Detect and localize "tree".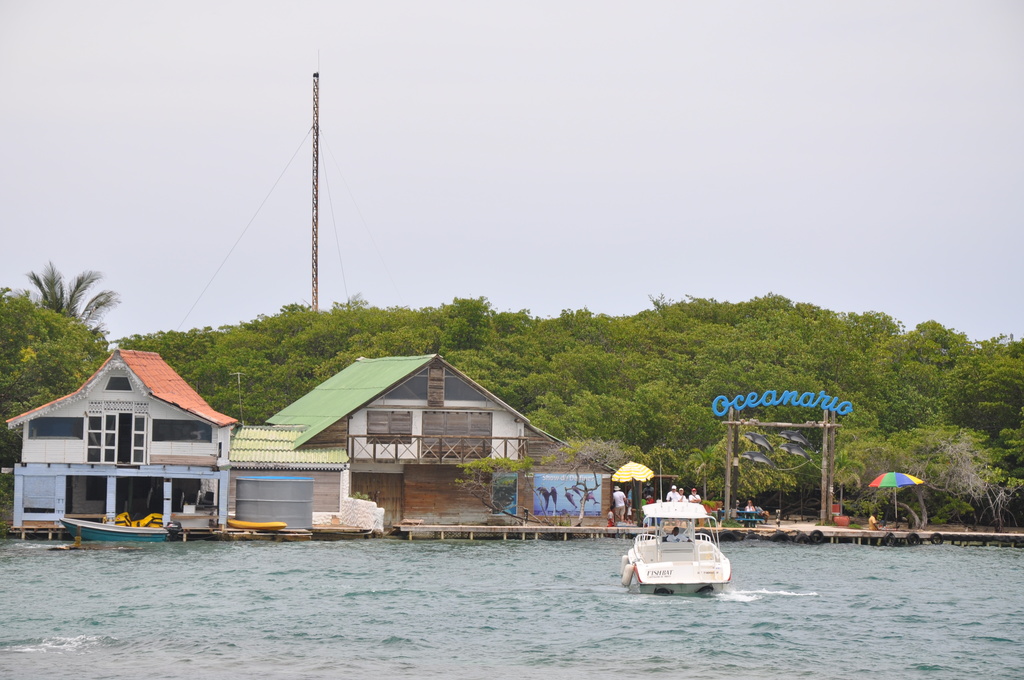
Localized at crop(0, 290, 102, 473).
